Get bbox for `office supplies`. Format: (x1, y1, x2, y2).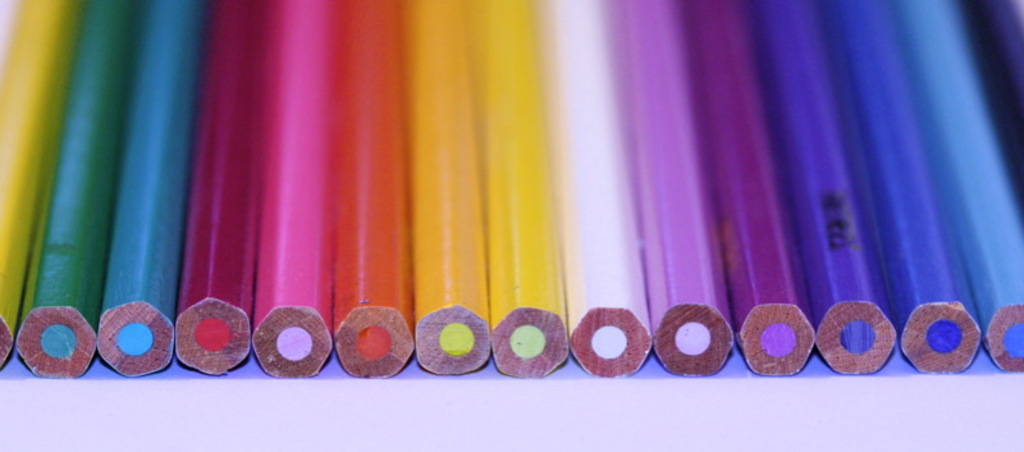
(684, 0, 812, 376).
